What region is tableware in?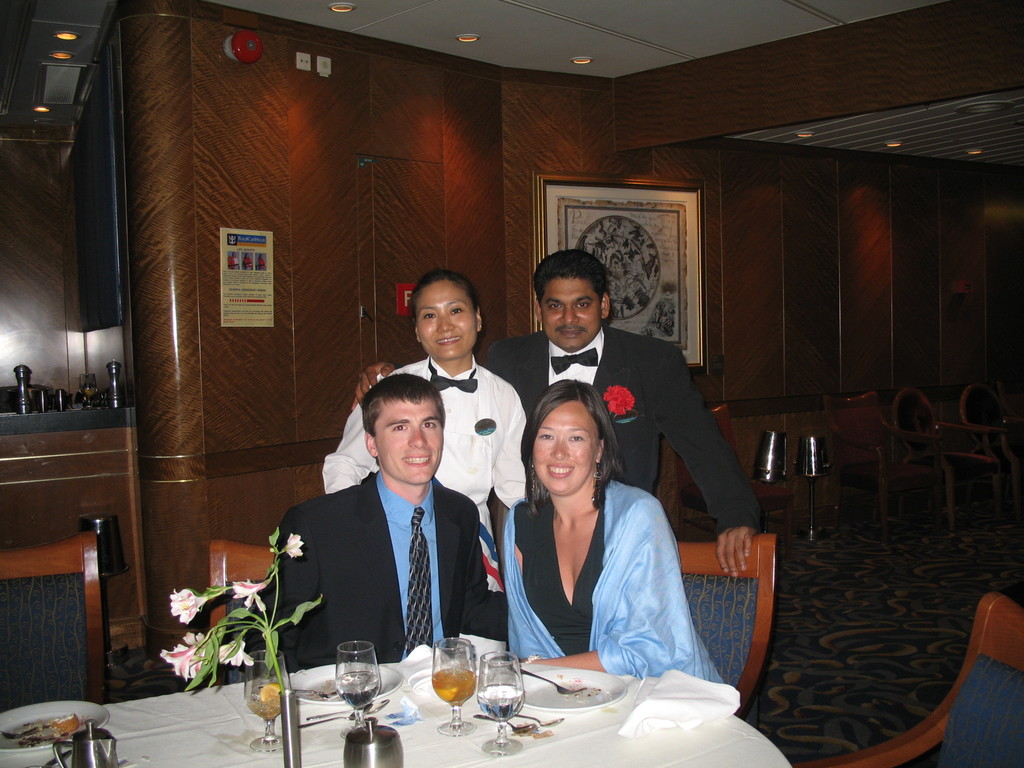
pyautogui.locateOnScreen(328, 641, 386, 728).
